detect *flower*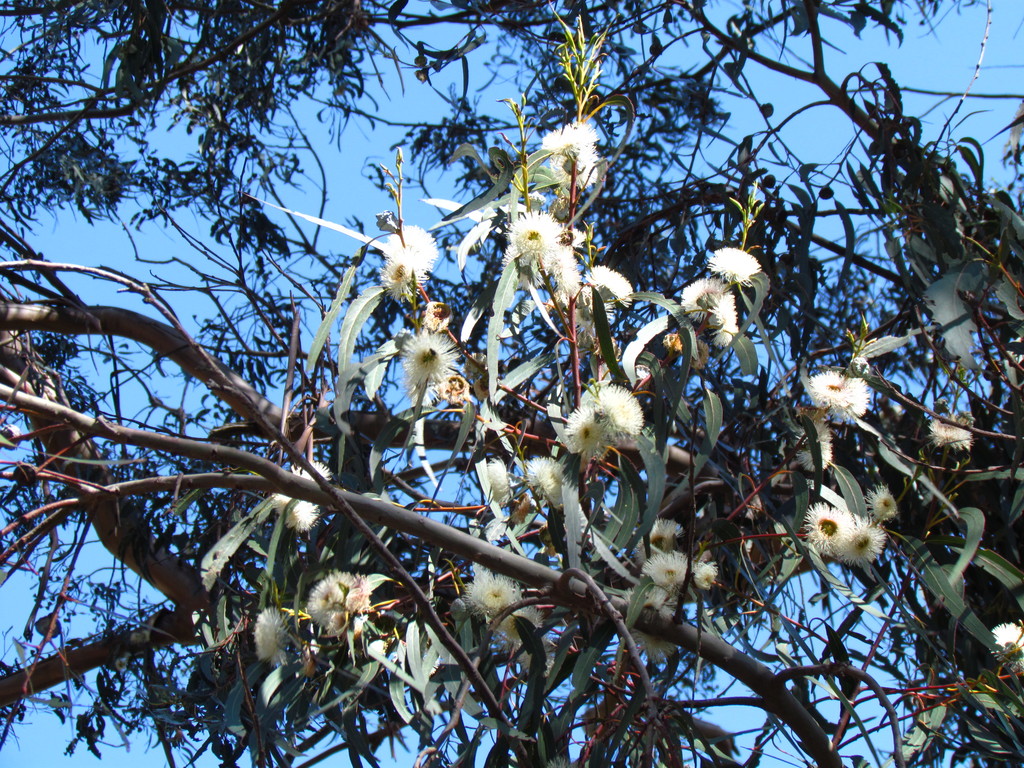
x1=516, y1=633, x2=558, y2=679
